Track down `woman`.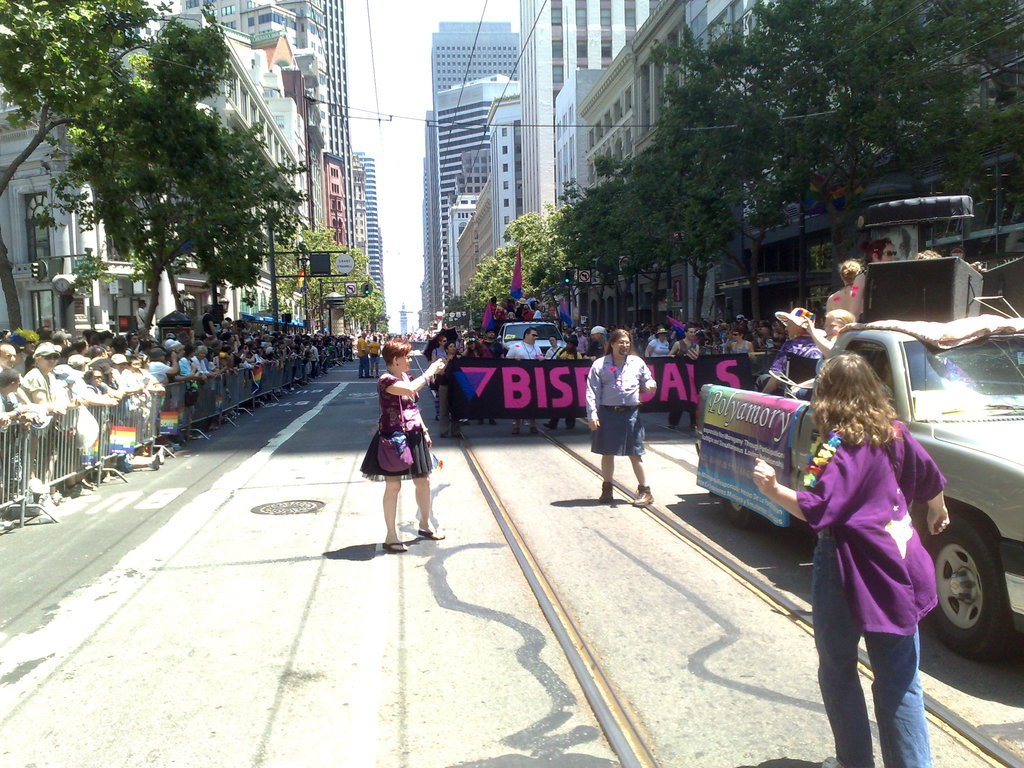
Tracked to [left=644, top=328, right=673, bottom=358].
